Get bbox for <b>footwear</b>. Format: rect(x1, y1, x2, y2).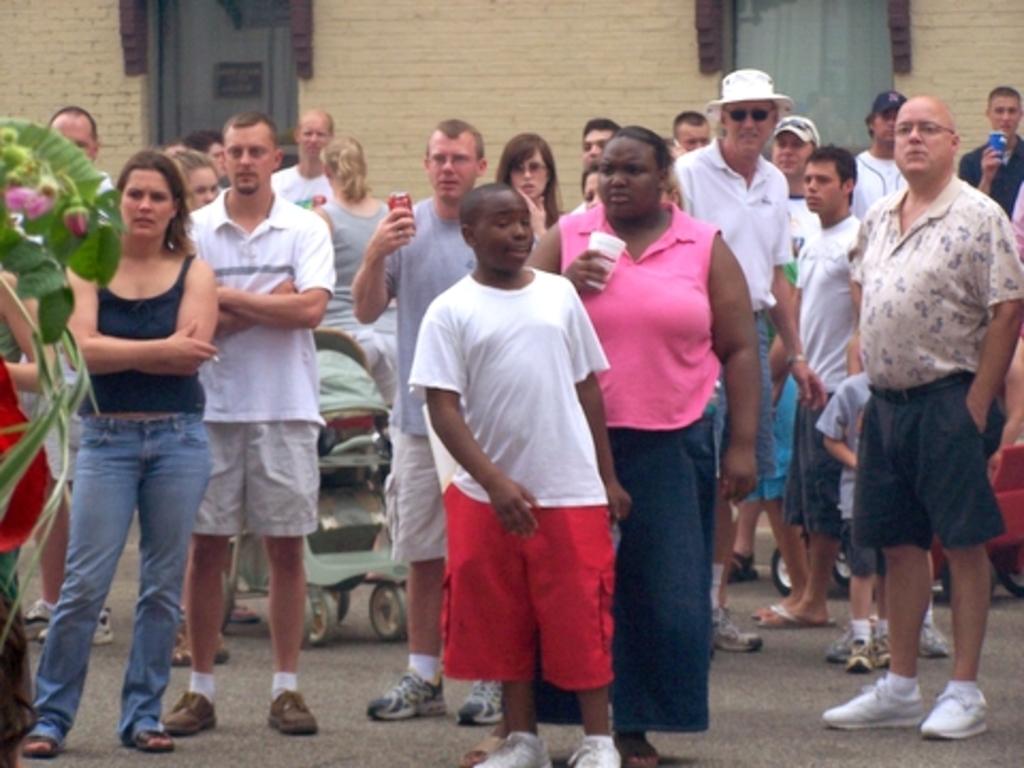
rect(130, 732, 169, 757).
